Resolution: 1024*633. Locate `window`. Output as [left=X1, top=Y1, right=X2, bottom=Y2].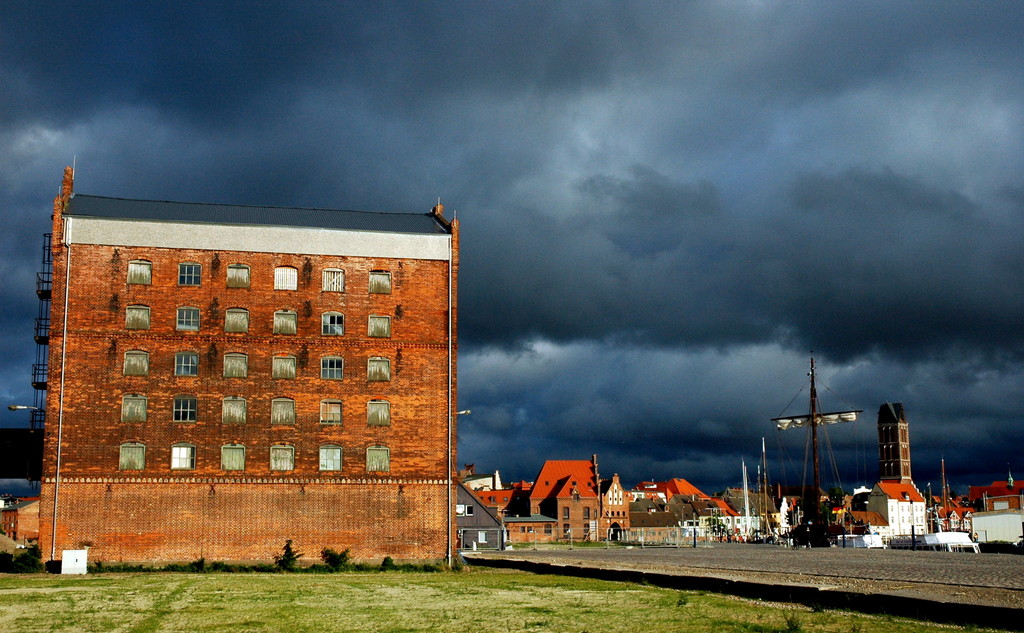
[left=173, top=307, right=200, bottom=329].
